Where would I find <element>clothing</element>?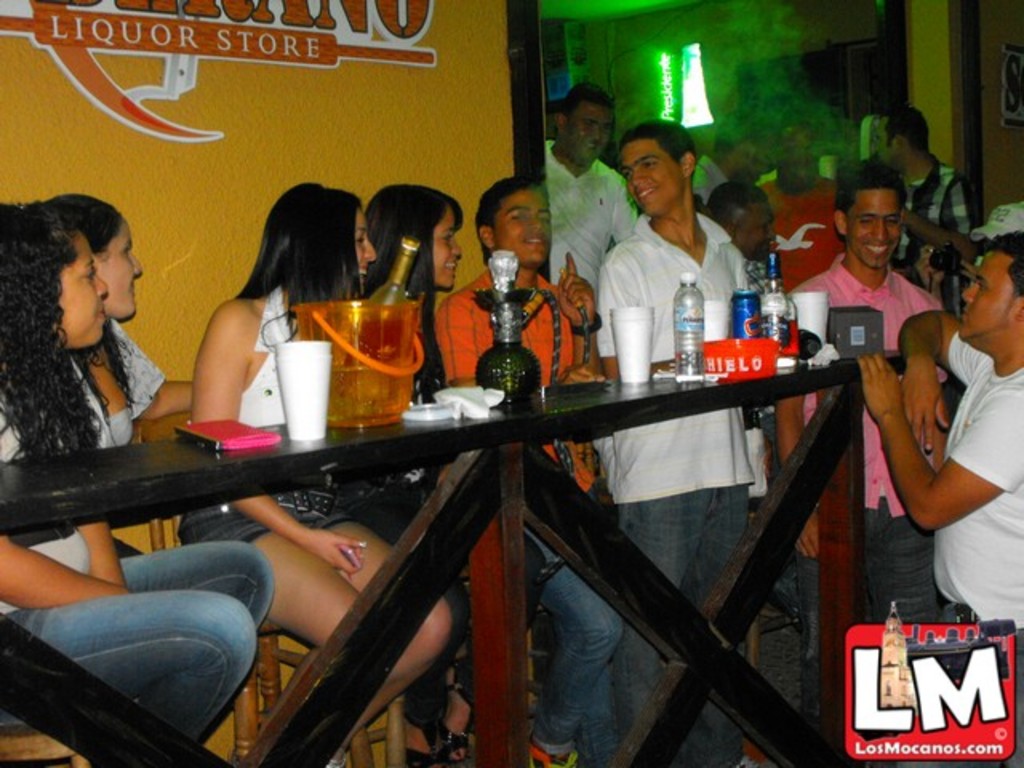
At {"x1": 778, "y1": 250, "x2": 947, "y2": 766}.
